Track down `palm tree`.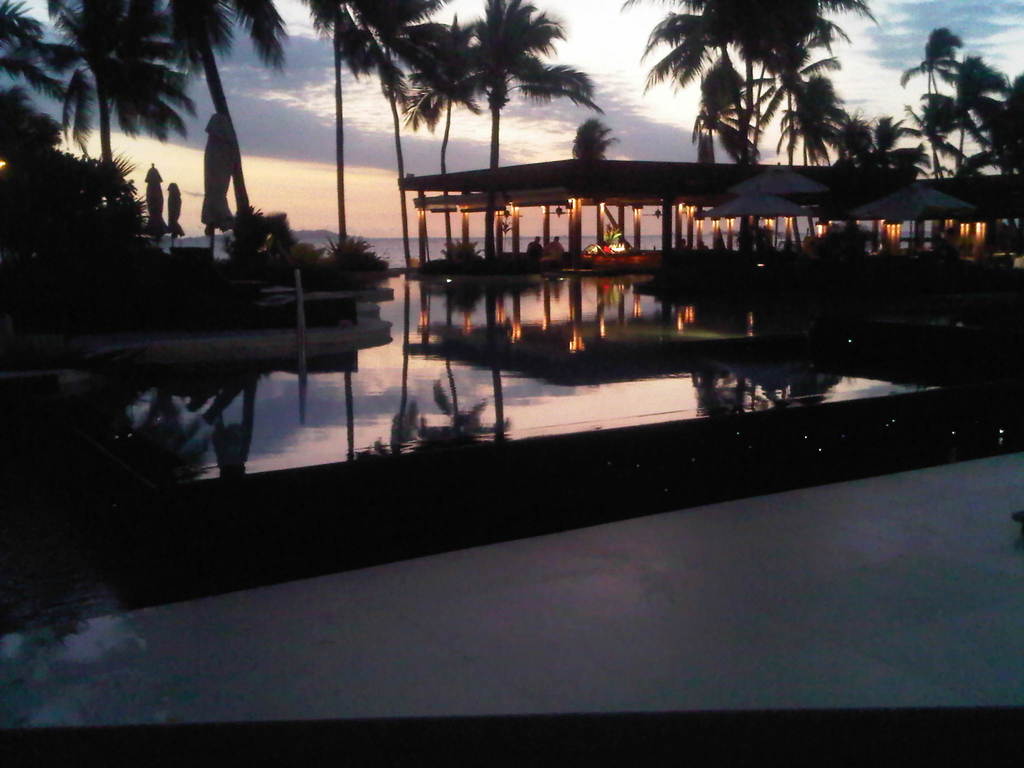
Tracked to 322,0,404,260.
